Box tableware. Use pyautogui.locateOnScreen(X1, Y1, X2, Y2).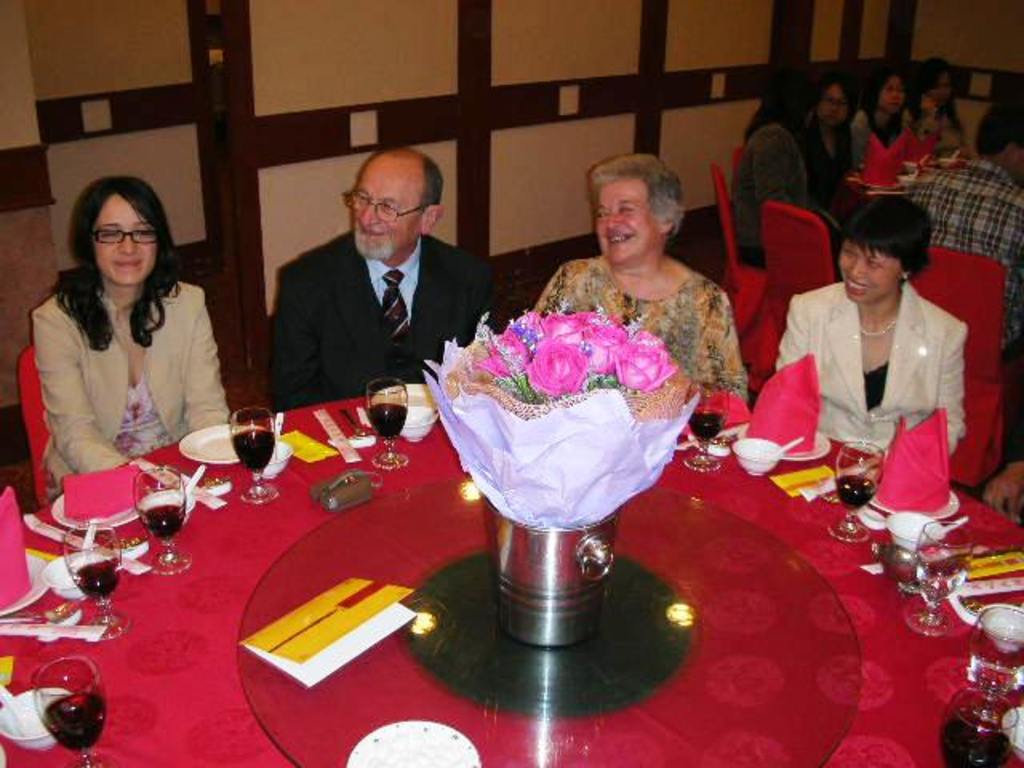
pyautogui.locateOnScreen(874, 472, 963, 517).
